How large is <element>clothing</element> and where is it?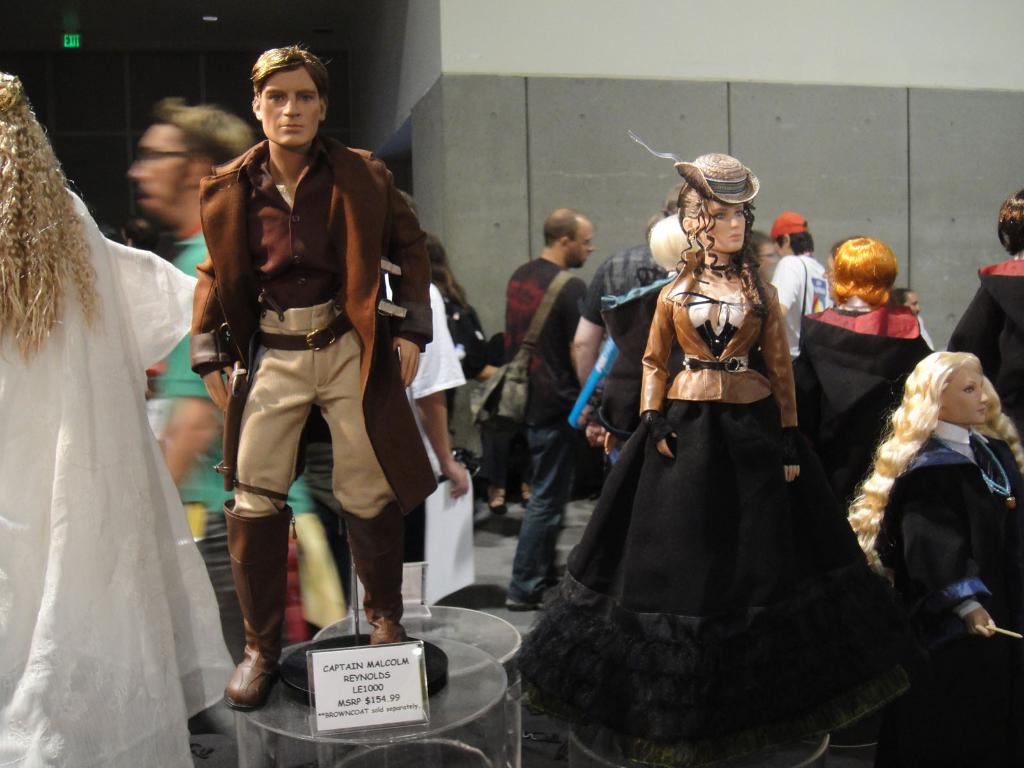
Bounding box: locate(574, 246, 668, 347).
